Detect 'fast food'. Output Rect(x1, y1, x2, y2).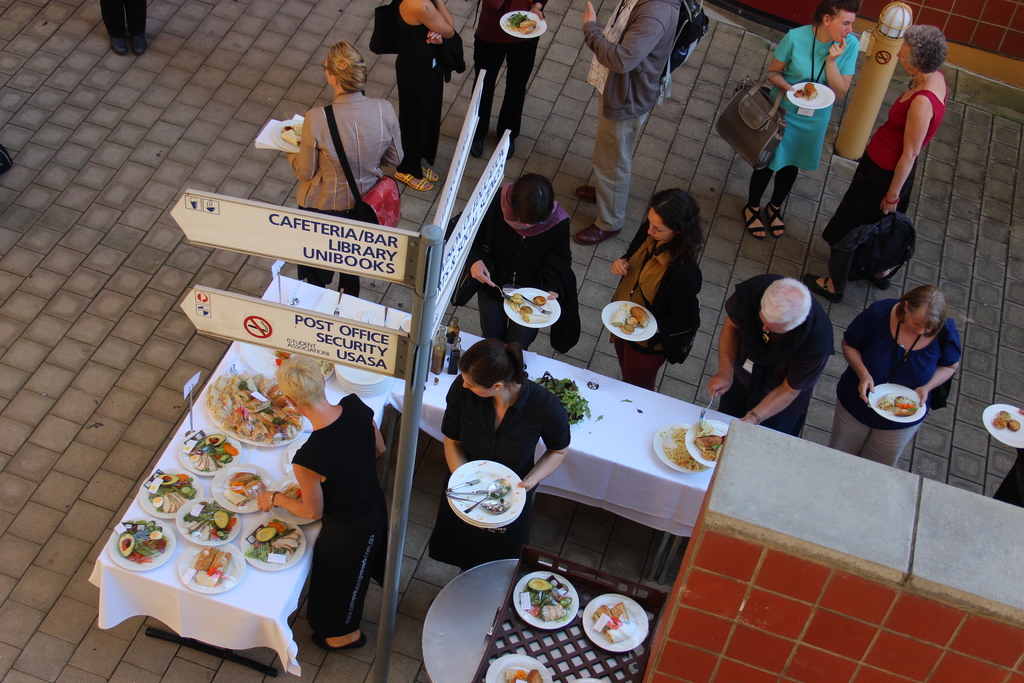
Rect(532, 296, 545, 309).
